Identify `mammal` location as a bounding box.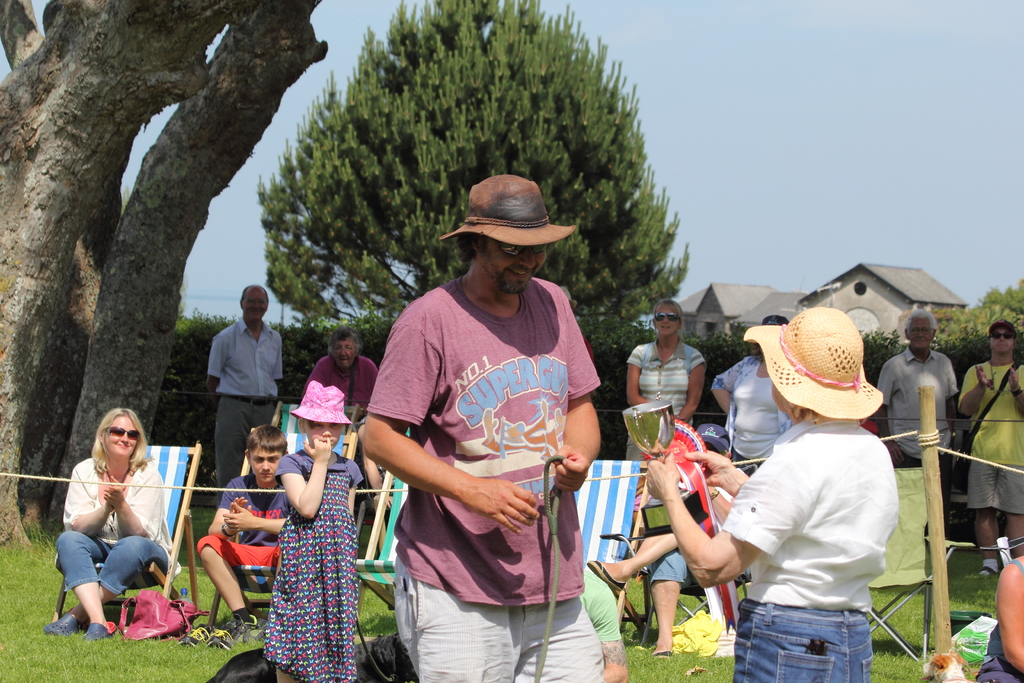
box=[356, 418, 407, 508].
